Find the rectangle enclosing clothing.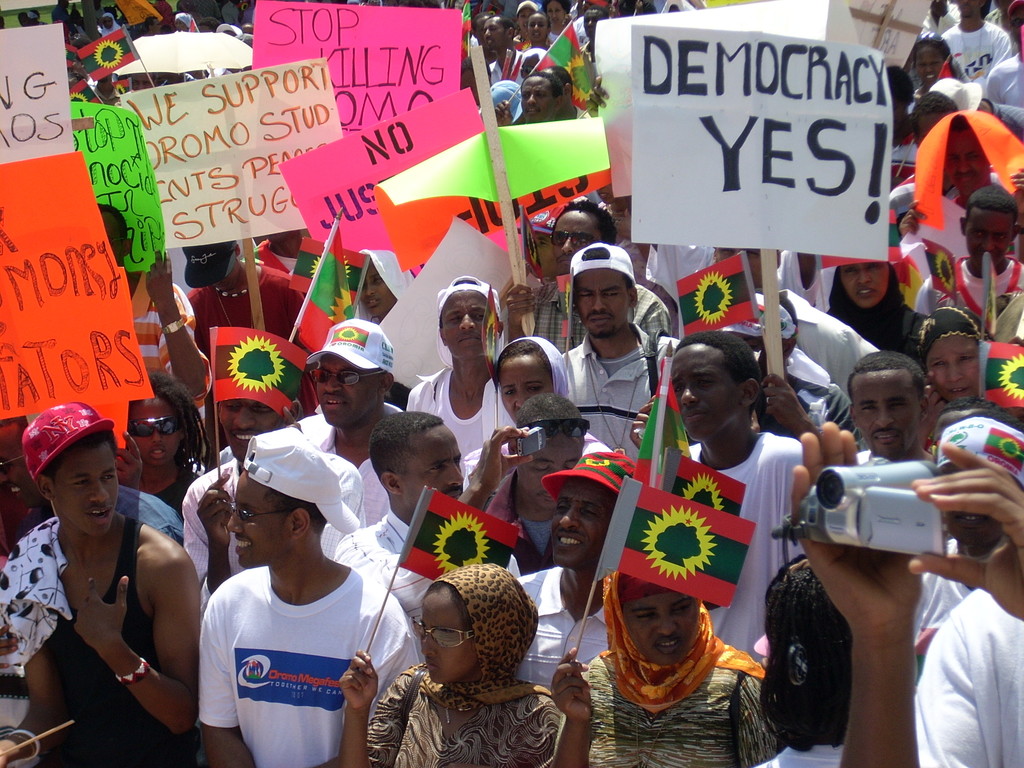
box(364, 676, 557, 767).
